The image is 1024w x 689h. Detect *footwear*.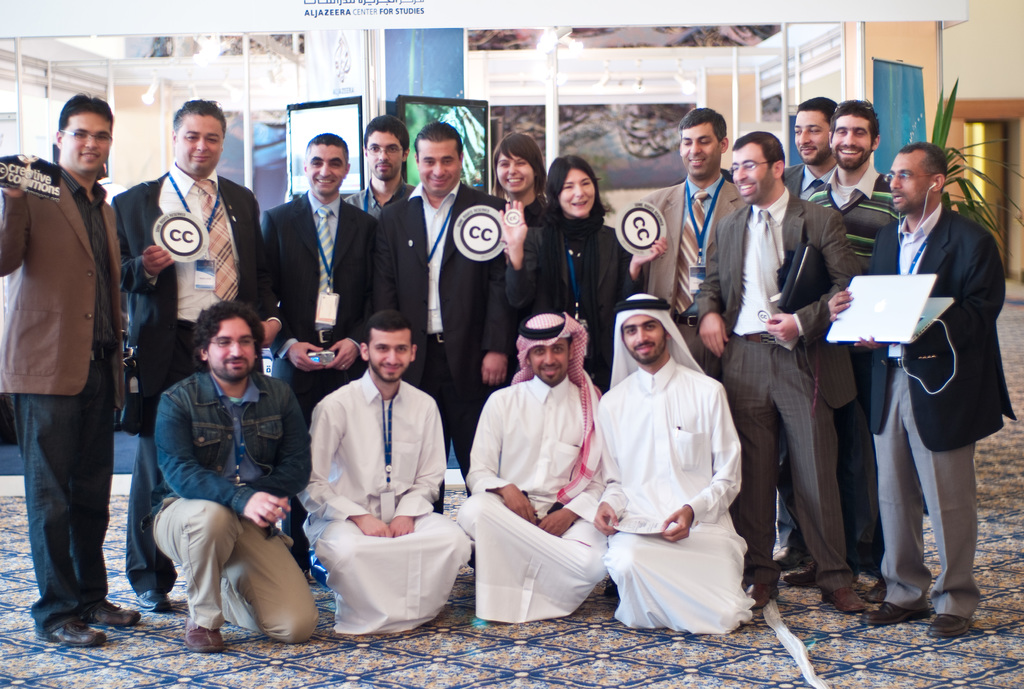
Detection: (x1=139, y1=590, x2=170, y2=610).
